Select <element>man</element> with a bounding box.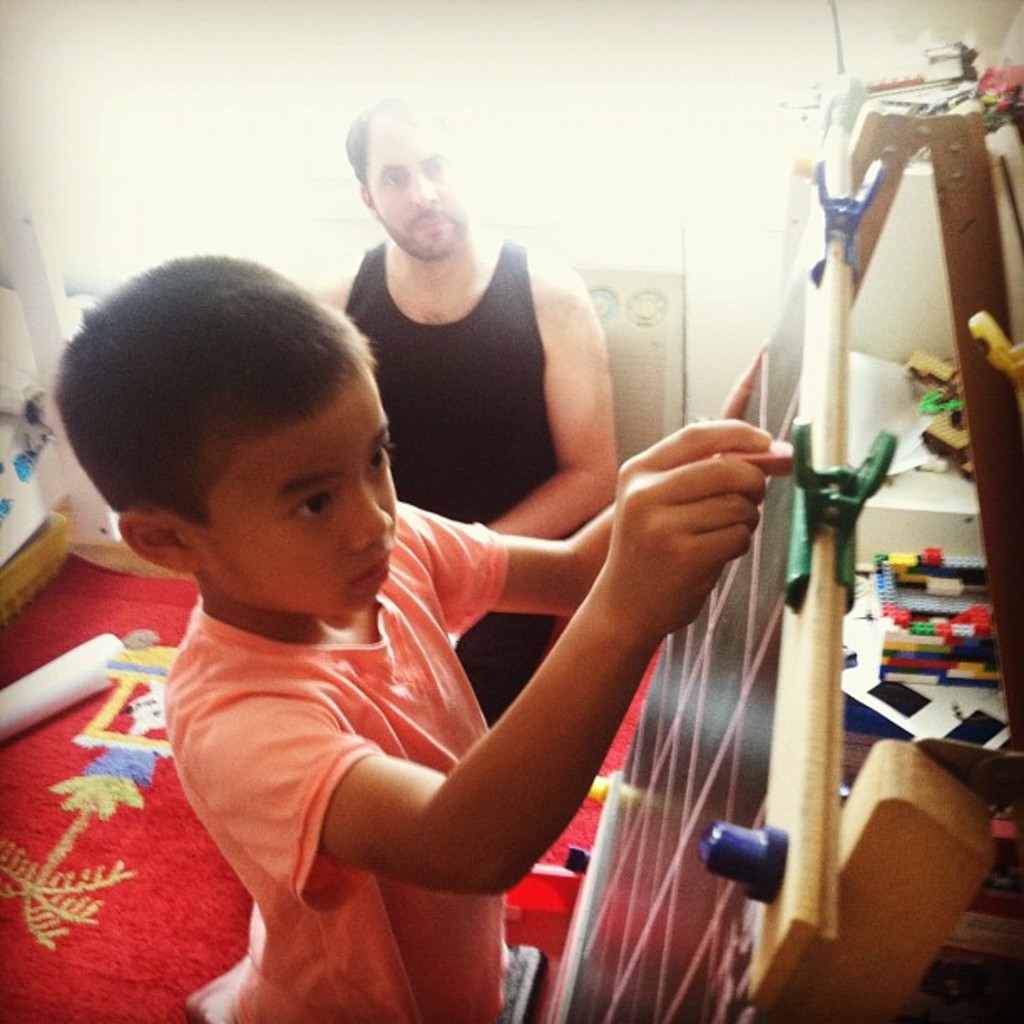
region(246, 144, 659, 597).
